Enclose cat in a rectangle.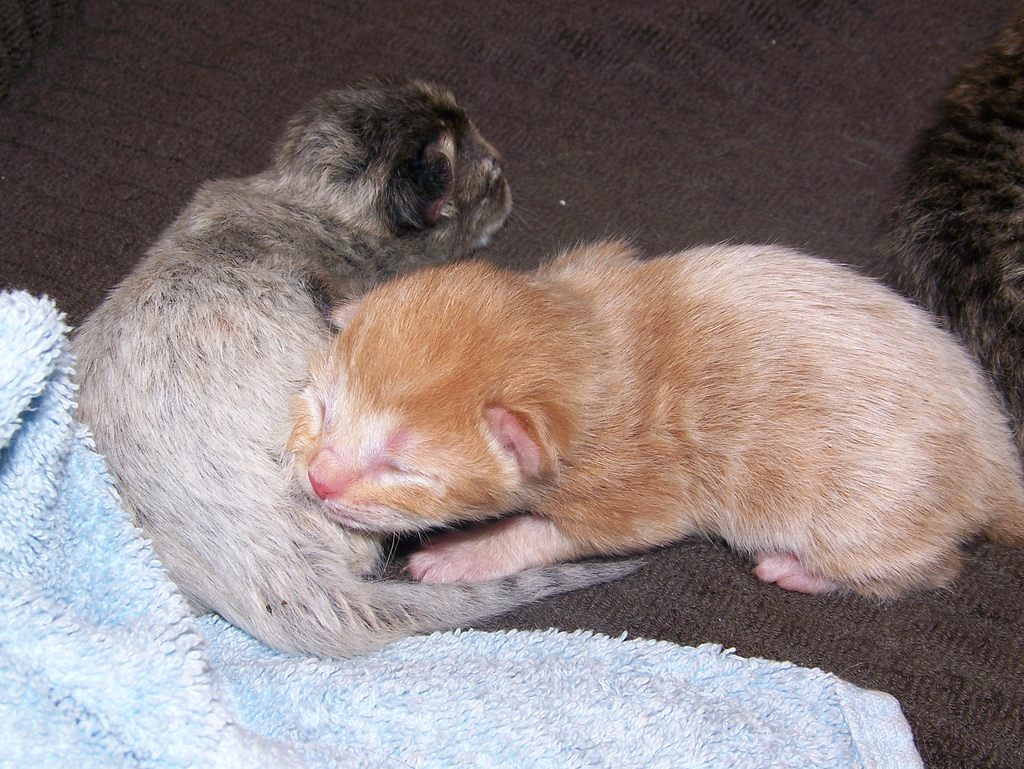
bbox(74, 82, 671, 654).
